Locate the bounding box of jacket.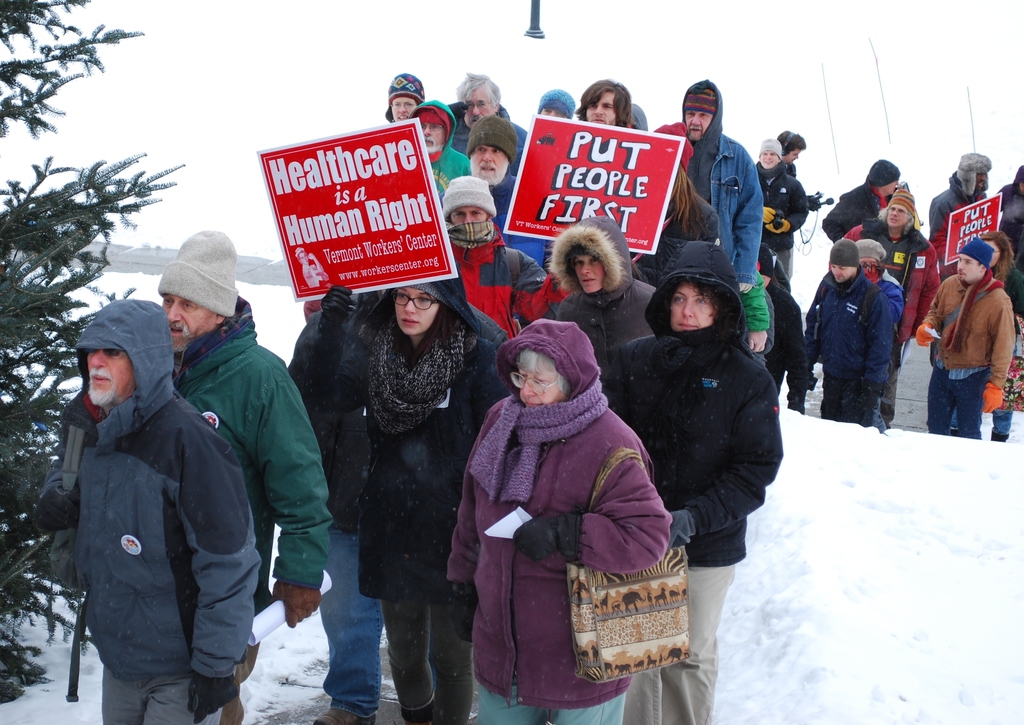
Bounding box: {"left": 803, "top": 261, "right": 897, "bottom": 384}.
